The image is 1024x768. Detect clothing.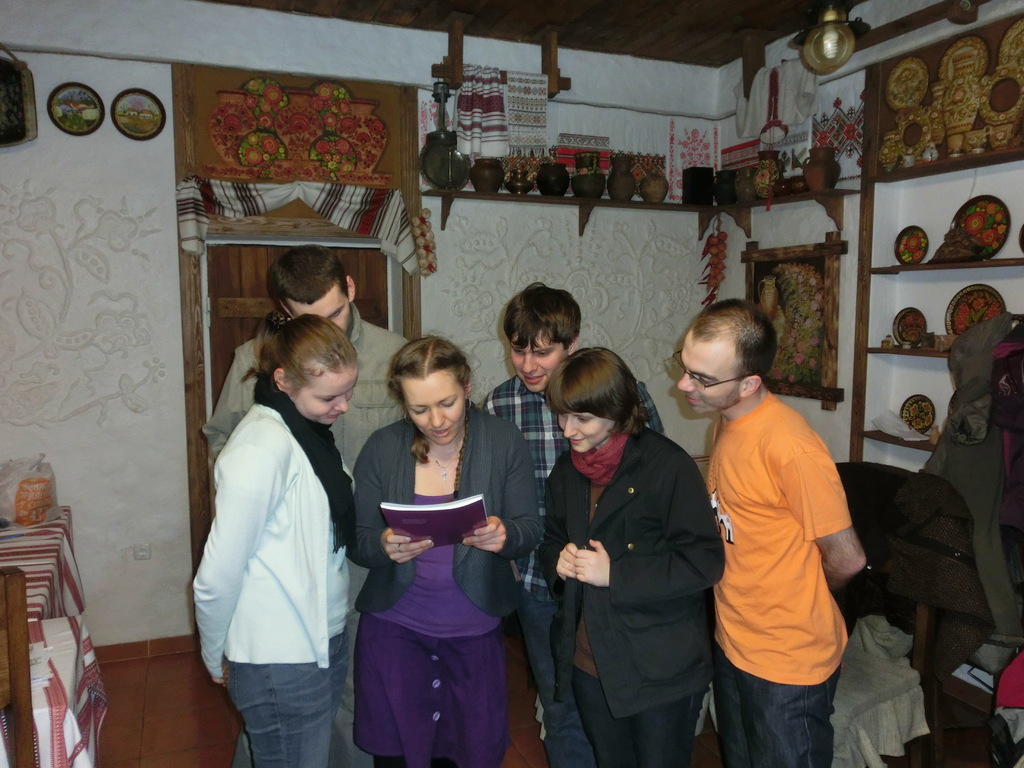
Detection: select_region(394, 498, 499, 636).
